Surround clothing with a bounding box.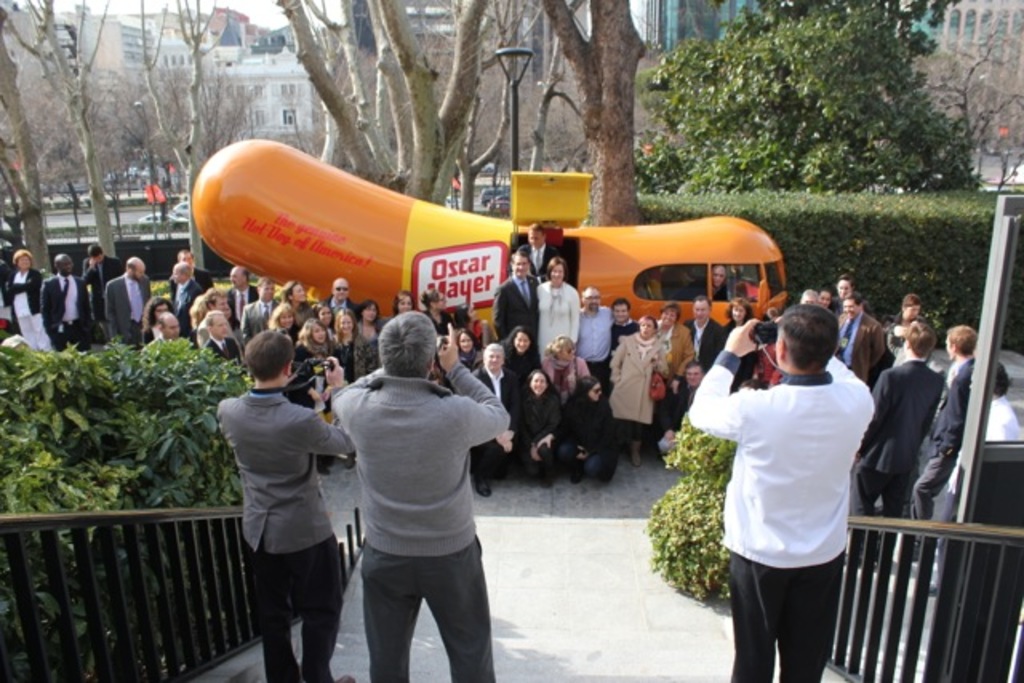
472, 358, 520, 462.
